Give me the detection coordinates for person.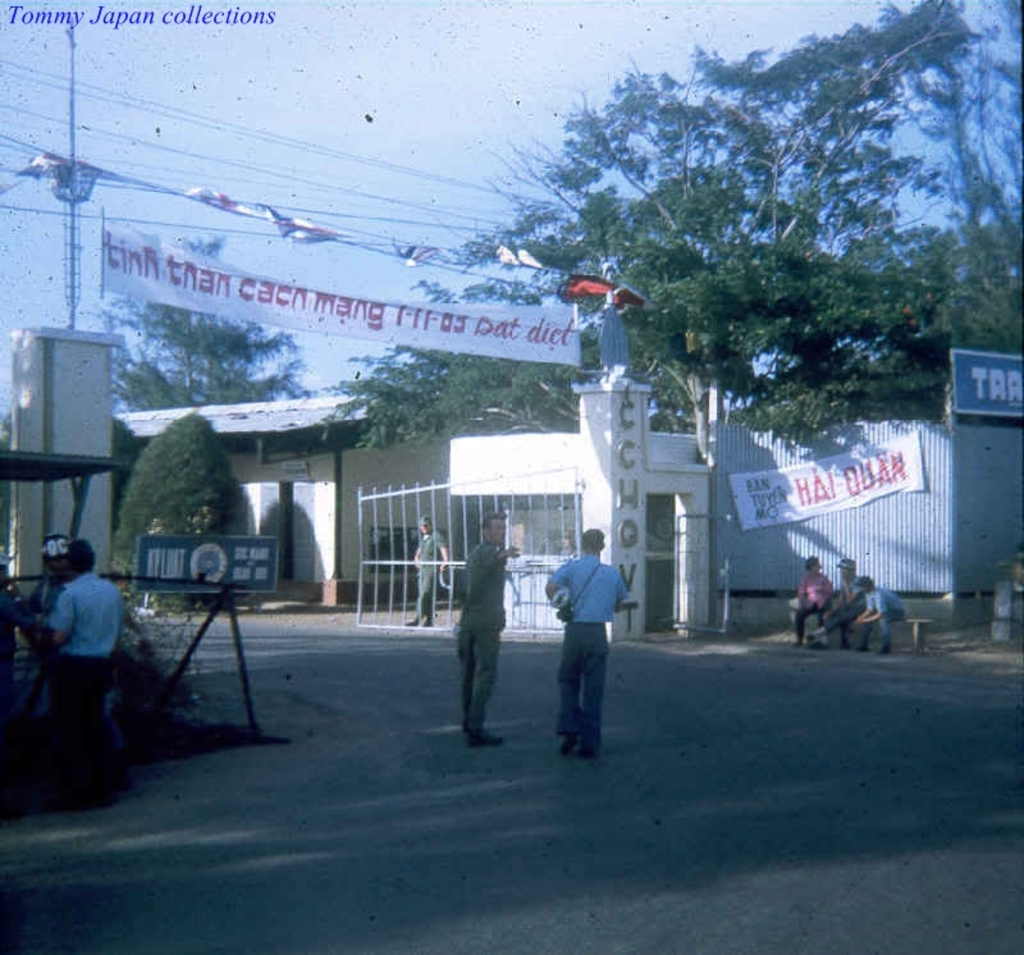
(791, 548, 835, 652).
